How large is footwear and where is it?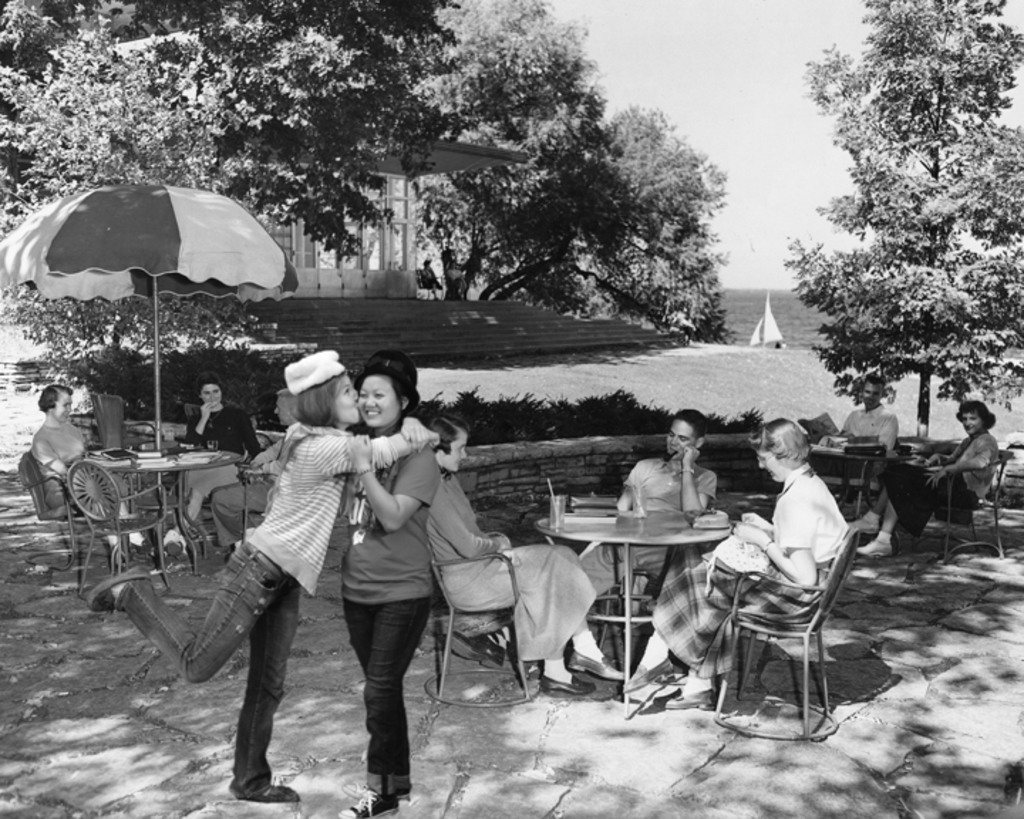
Bounding box: bbox(448, 631, 509, 671).
